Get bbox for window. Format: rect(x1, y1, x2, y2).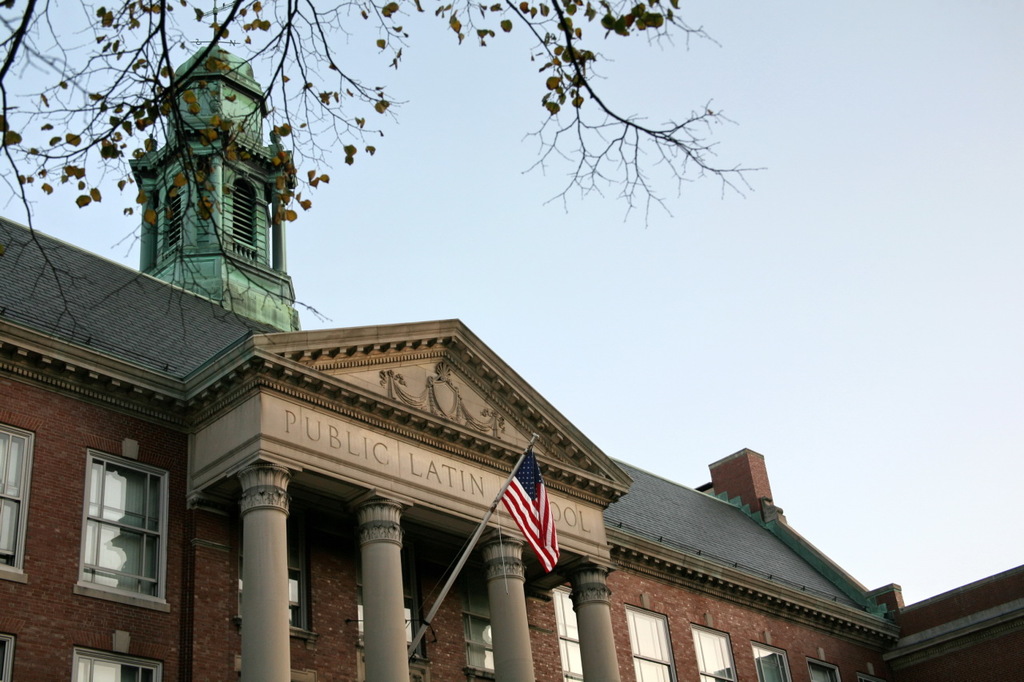
rect(236, 524, 307, 636).
